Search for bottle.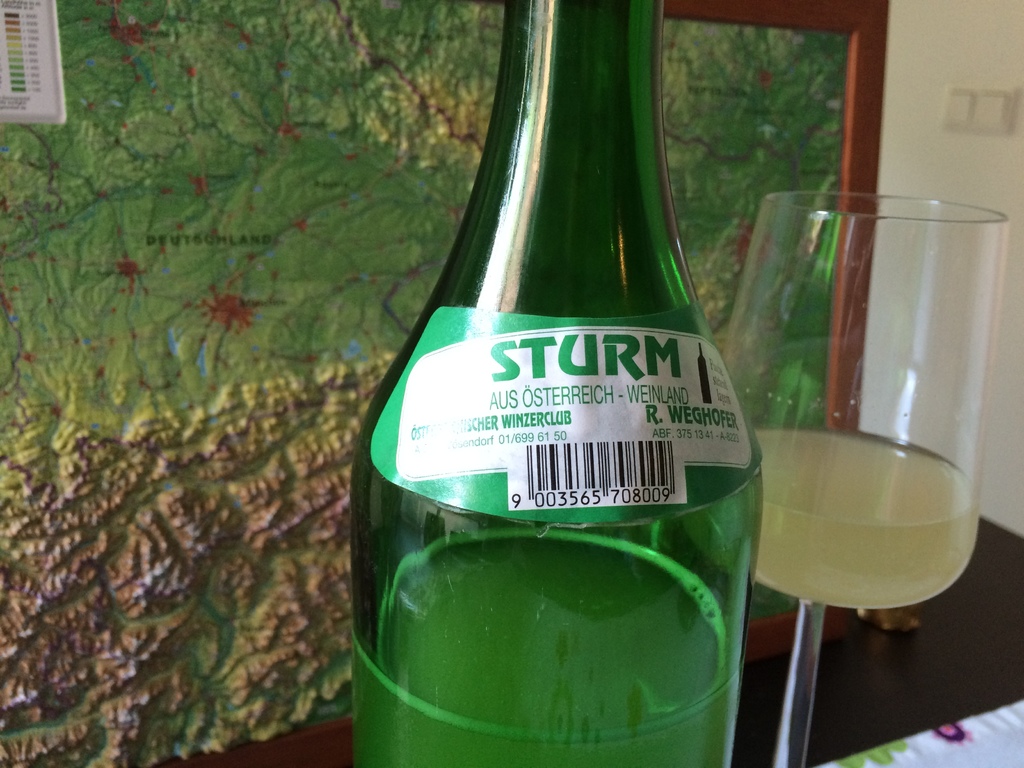
Found at x1=352 y1=0 x2=764 y2=767.
